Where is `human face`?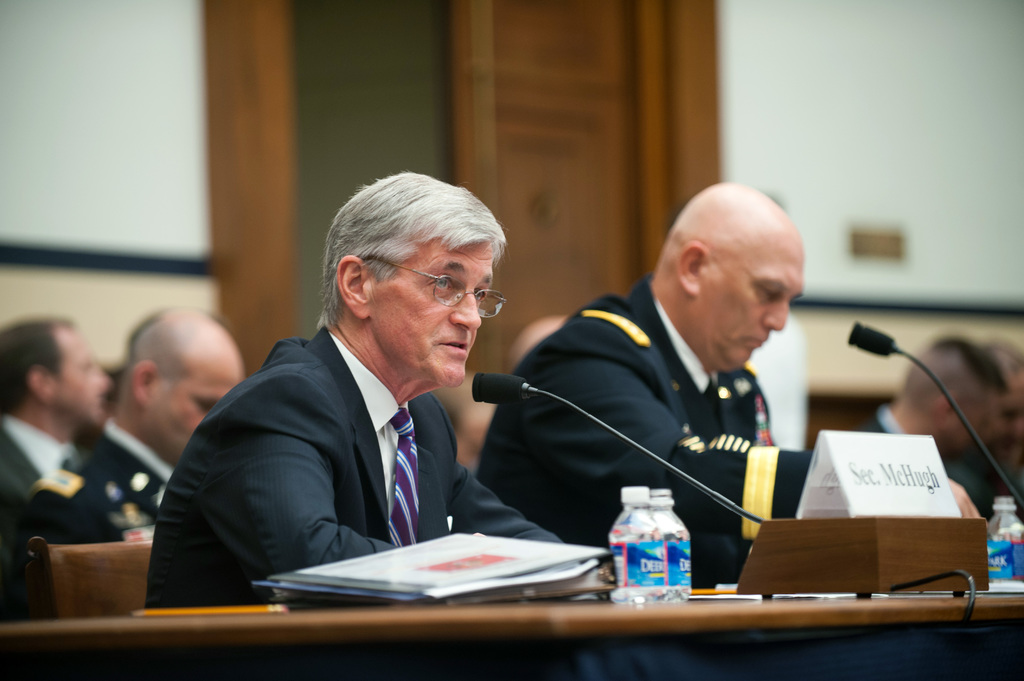
(left=952, top=388, right=1002, bottom=454).
